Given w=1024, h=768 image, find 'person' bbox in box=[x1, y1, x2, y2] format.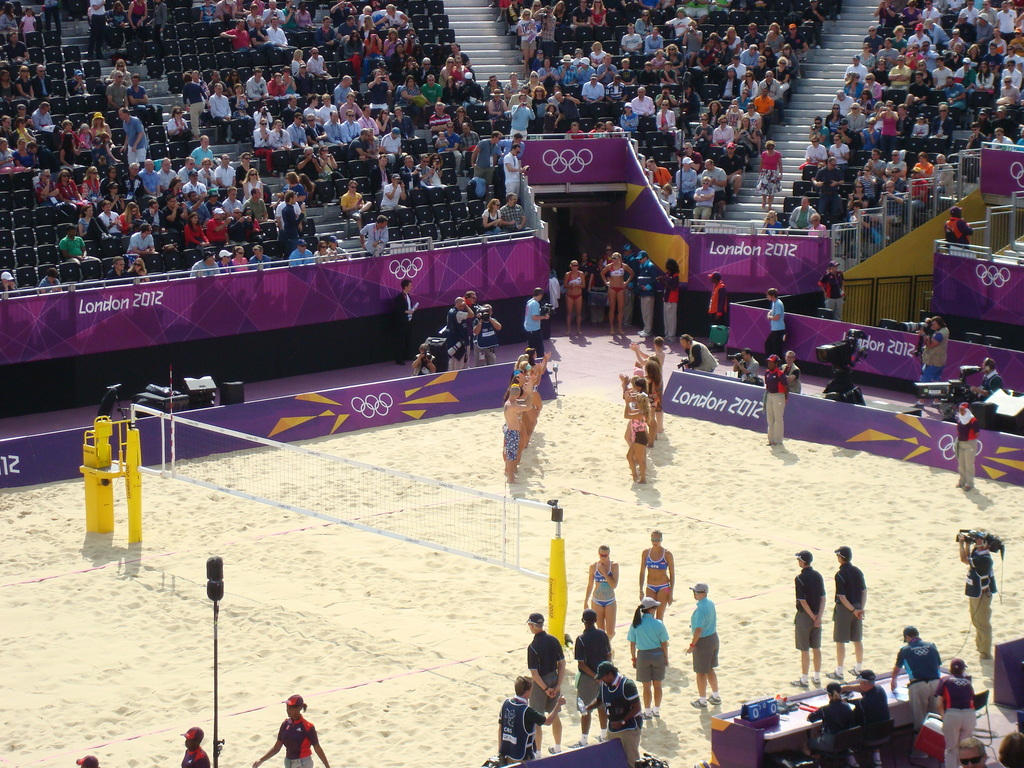
box=[950, 527, 994, 660].
